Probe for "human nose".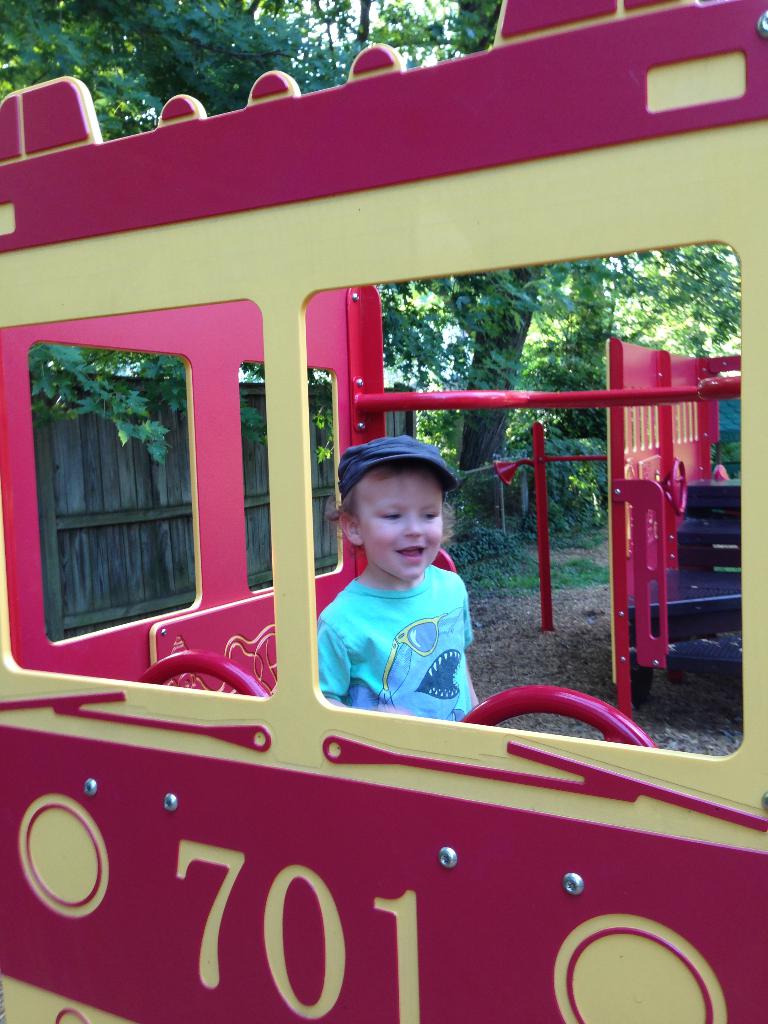
Probe result: <region>404, 515, 422, 536</region>.
